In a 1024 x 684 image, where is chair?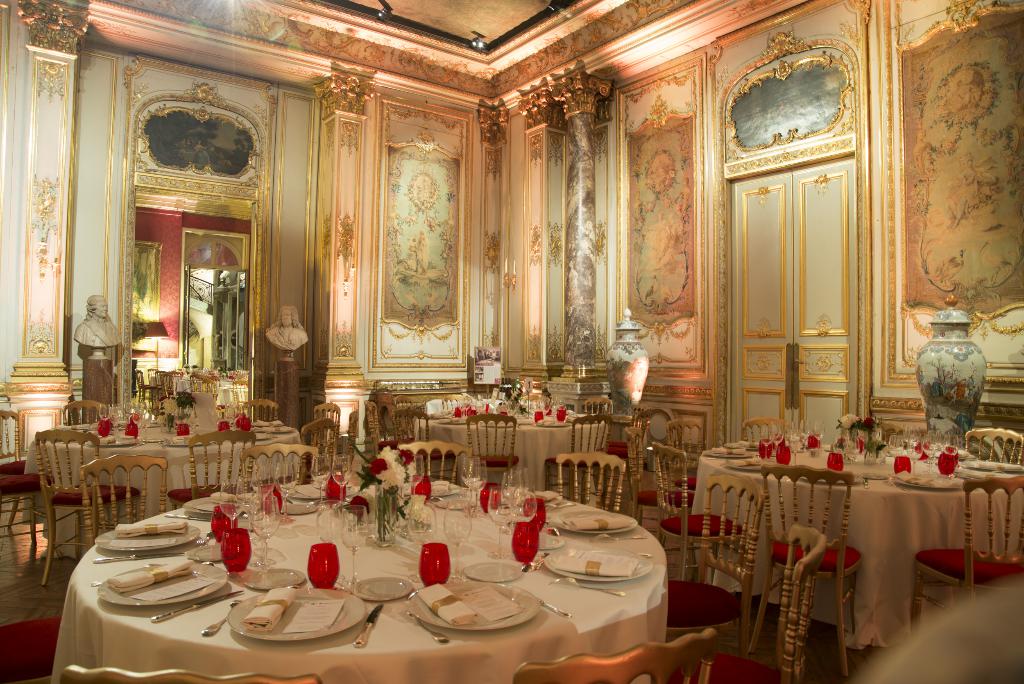
[399,445,472,489].
